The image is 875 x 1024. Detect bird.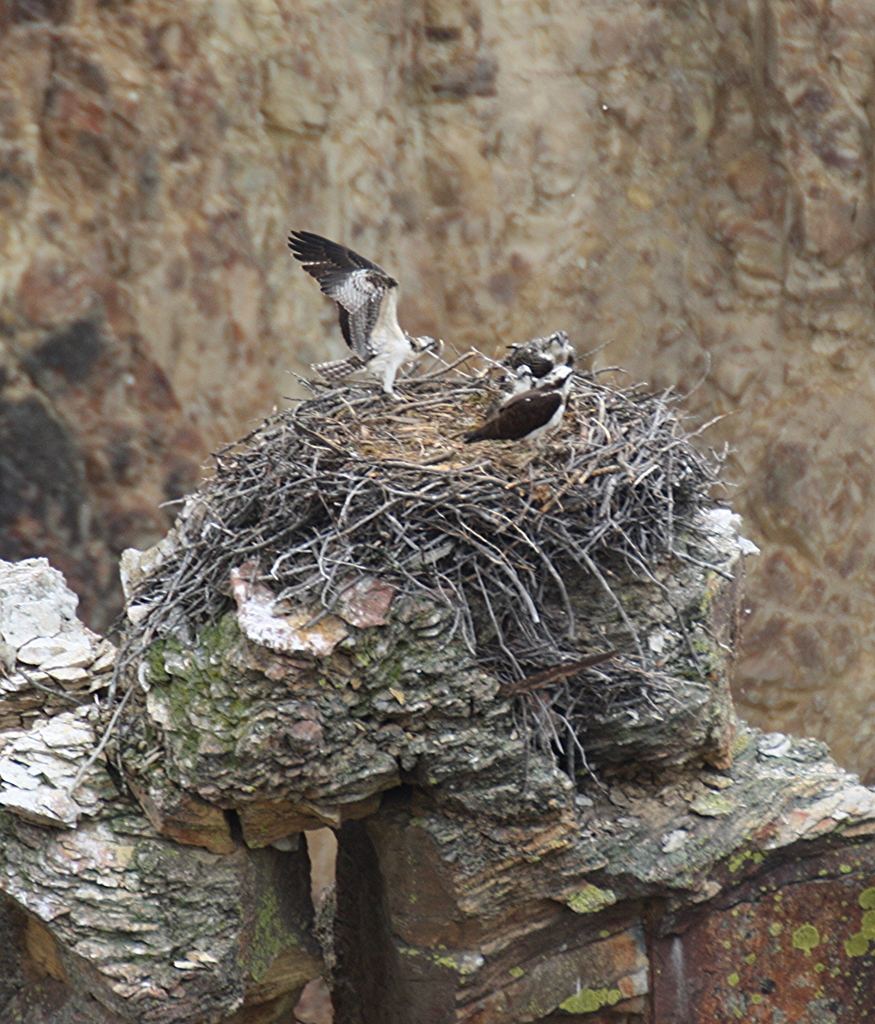
Detection: left=499, top=330, right=574, bottom=372.
